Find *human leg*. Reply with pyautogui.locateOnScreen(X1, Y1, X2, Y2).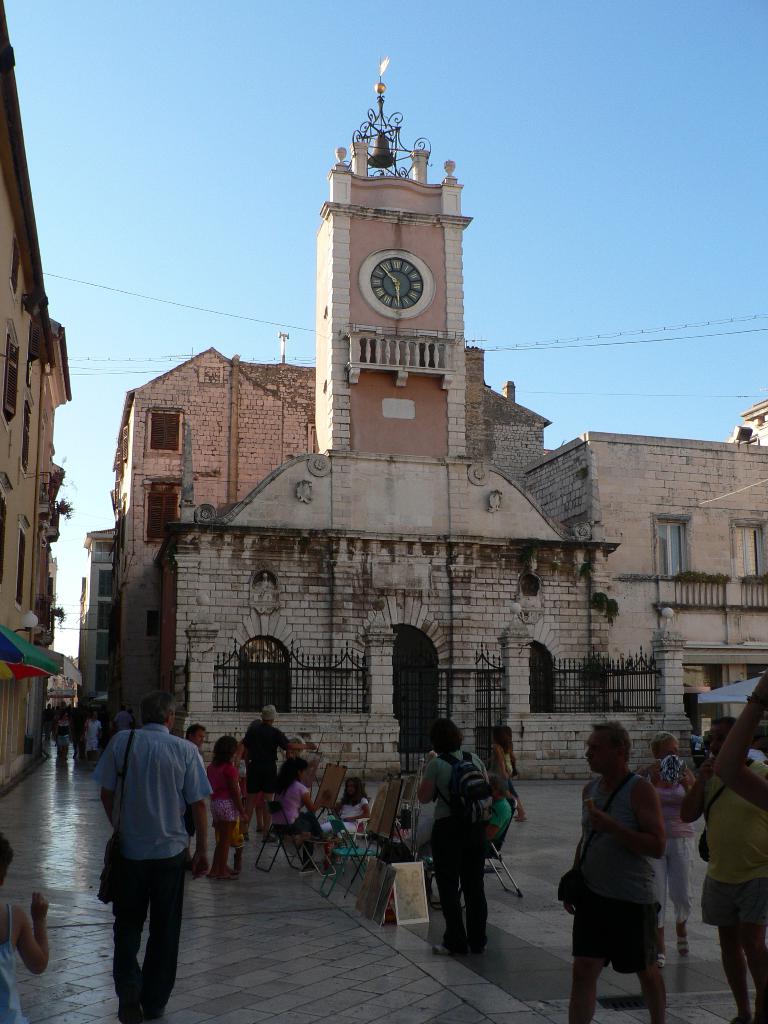
pyautogui.locateOnScreen(670, 839, 689, 944).
